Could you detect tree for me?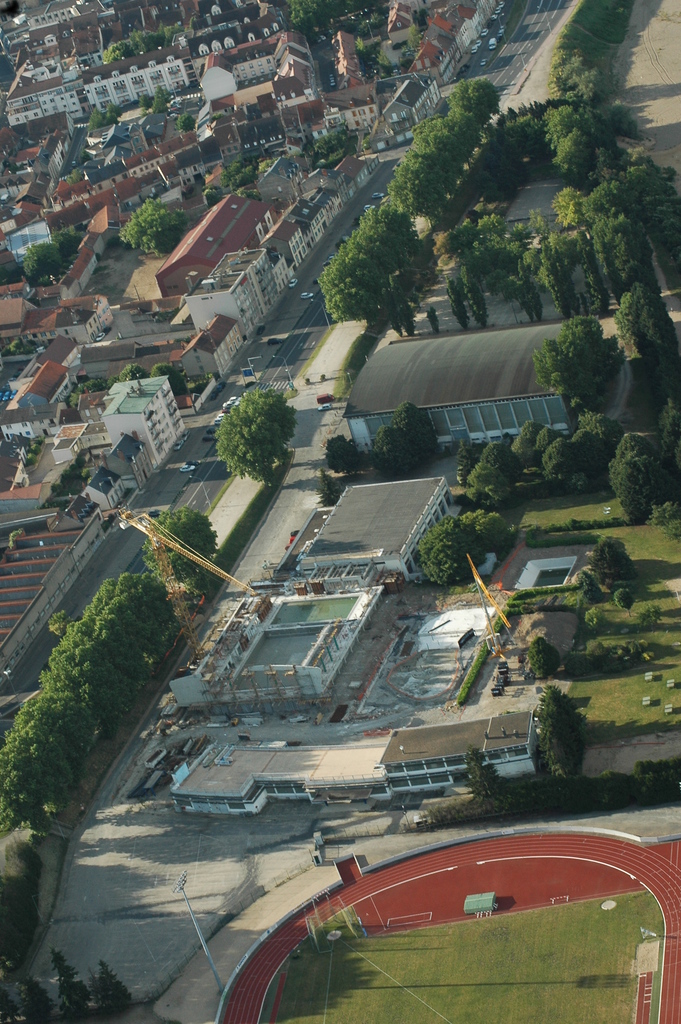
Detection result: <bbox>149, 358, 192, 397</bbox>.
